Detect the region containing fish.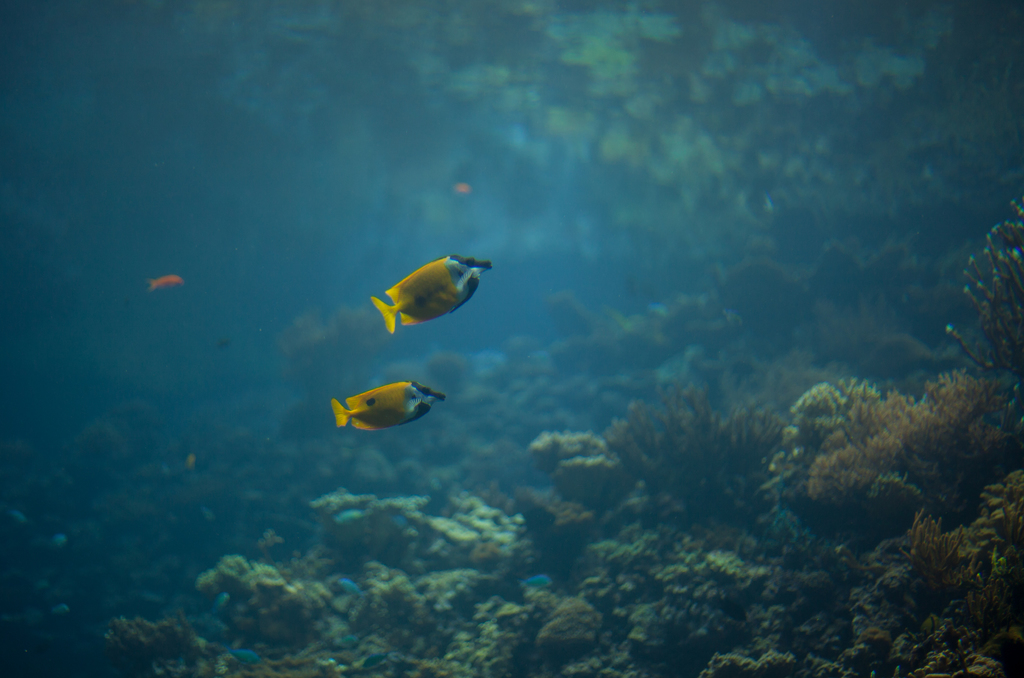
332,379,446,433.
